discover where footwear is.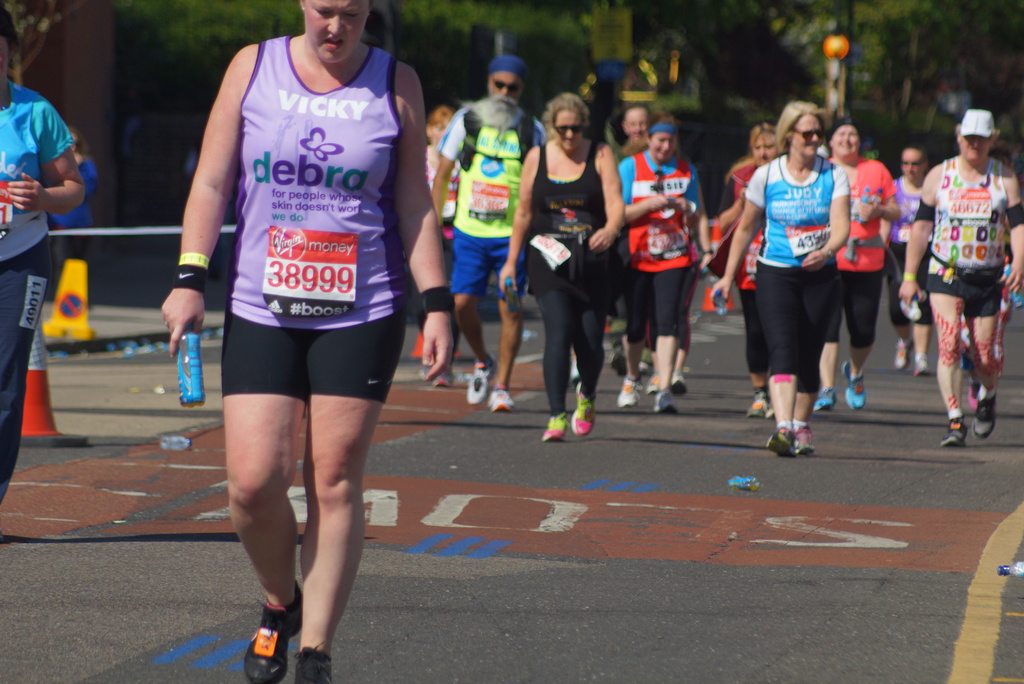
Discovered at l=768, t=421, r=792, b=455.
